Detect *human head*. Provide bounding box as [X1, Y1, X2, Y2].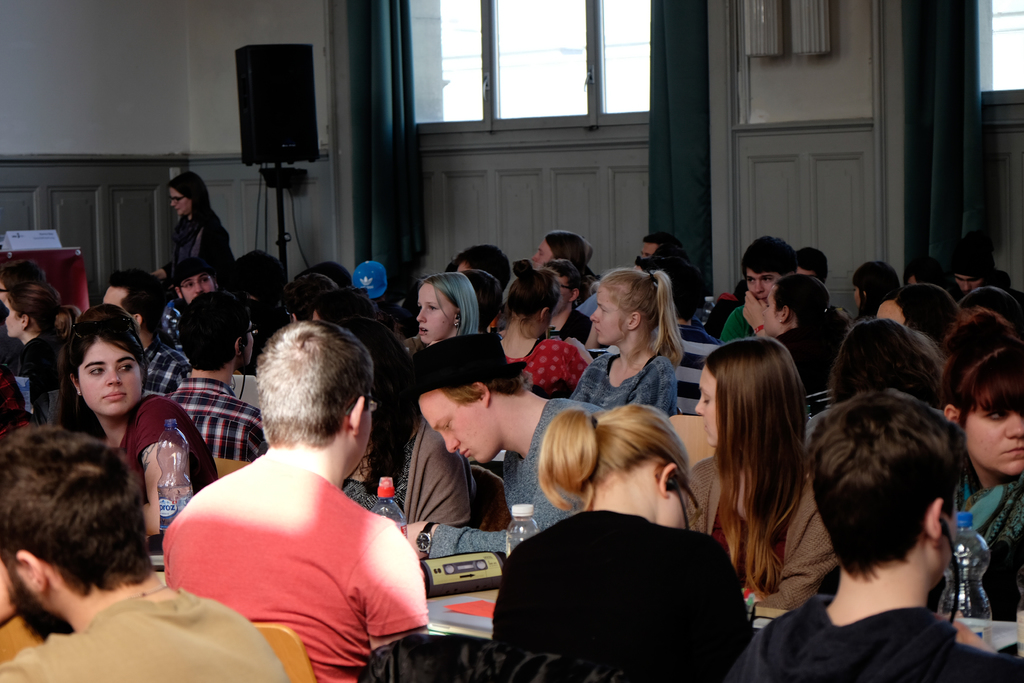
[938, 303, 1023, 484].
